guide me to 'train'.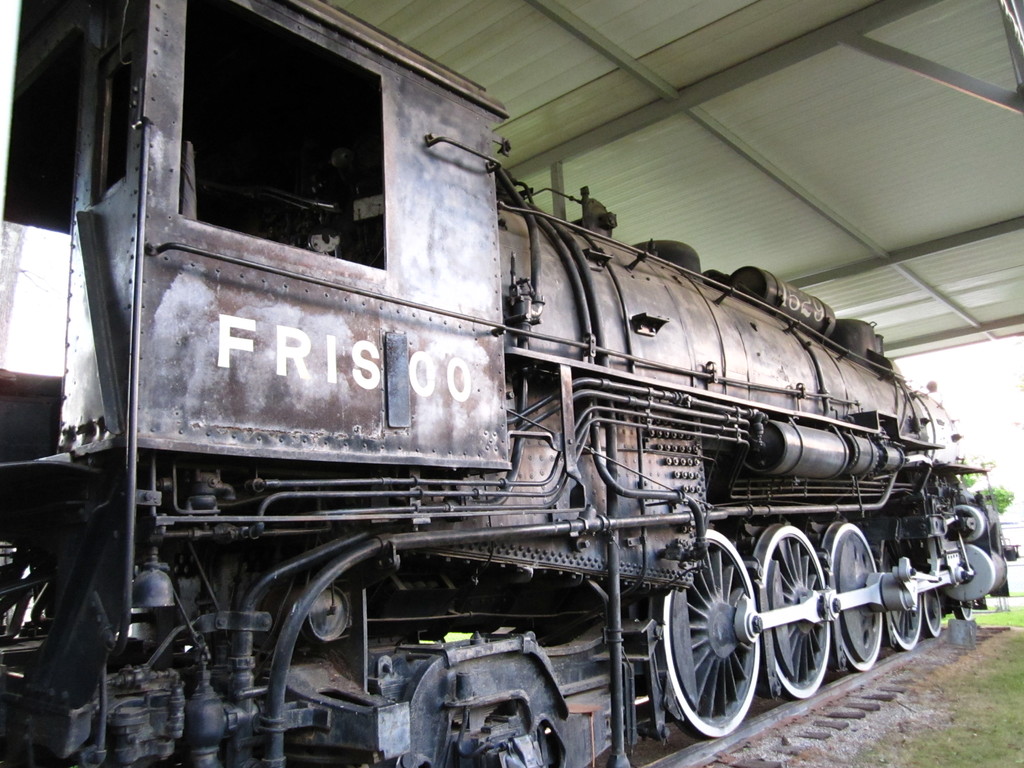
Guidance: Rect(0, 0, 1021, 767).
